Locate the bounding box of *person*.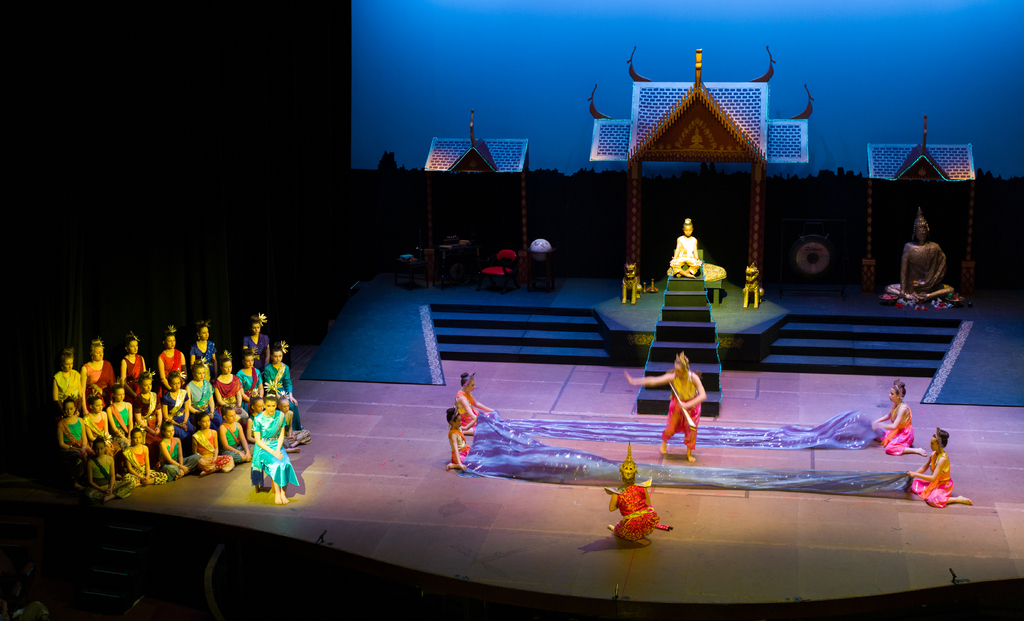
Bounding box: [left=251, top=385, right=296, bottom=498].
